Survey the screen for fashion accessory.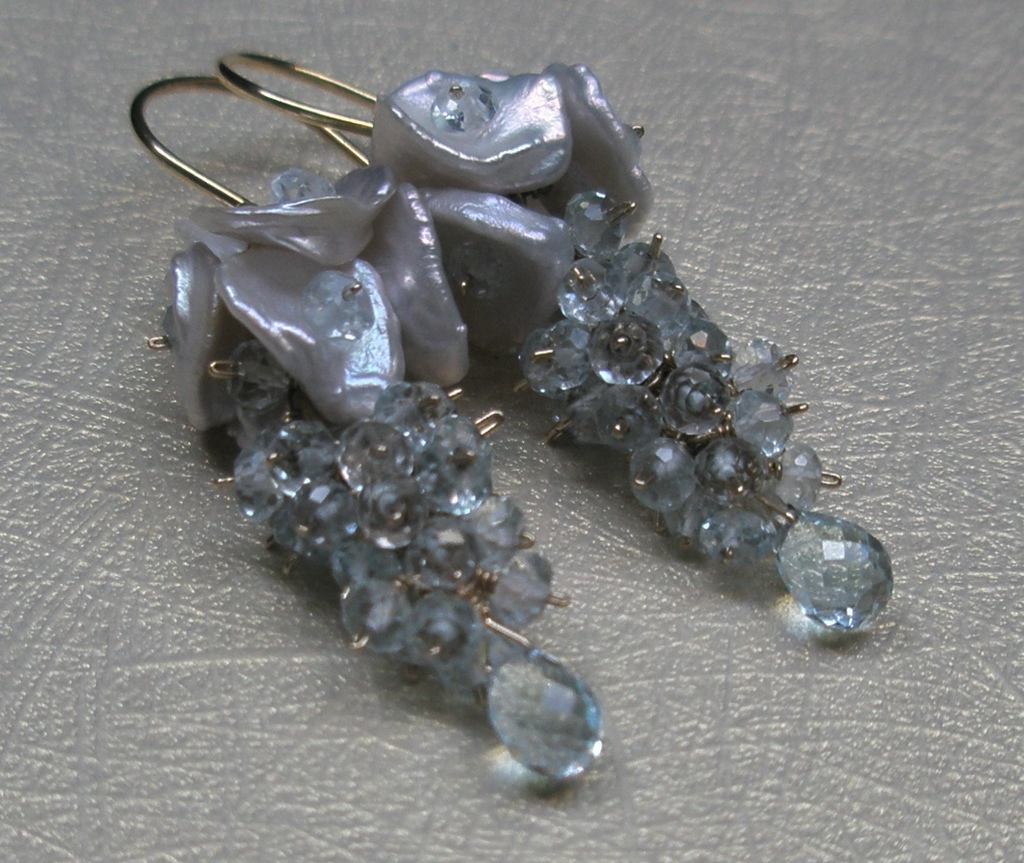
Survey found: (x1=141, y1=66, x2=602, y2=796).
